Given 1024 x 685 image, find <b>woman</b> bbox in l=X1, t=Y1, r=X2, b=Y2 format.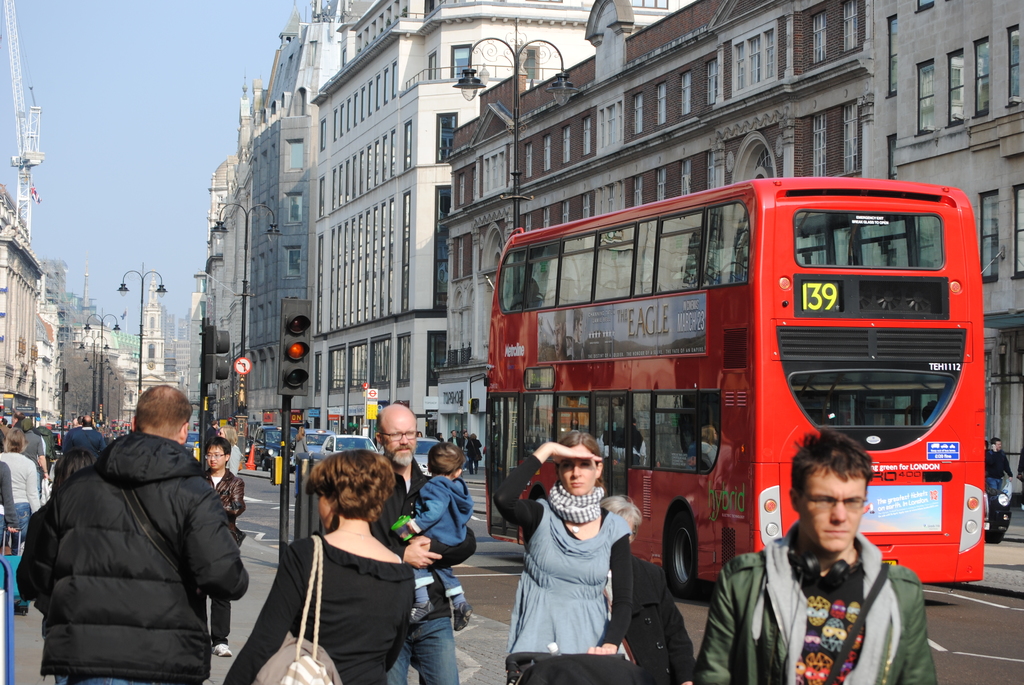
l=504, t=427, r=642, b=669.
